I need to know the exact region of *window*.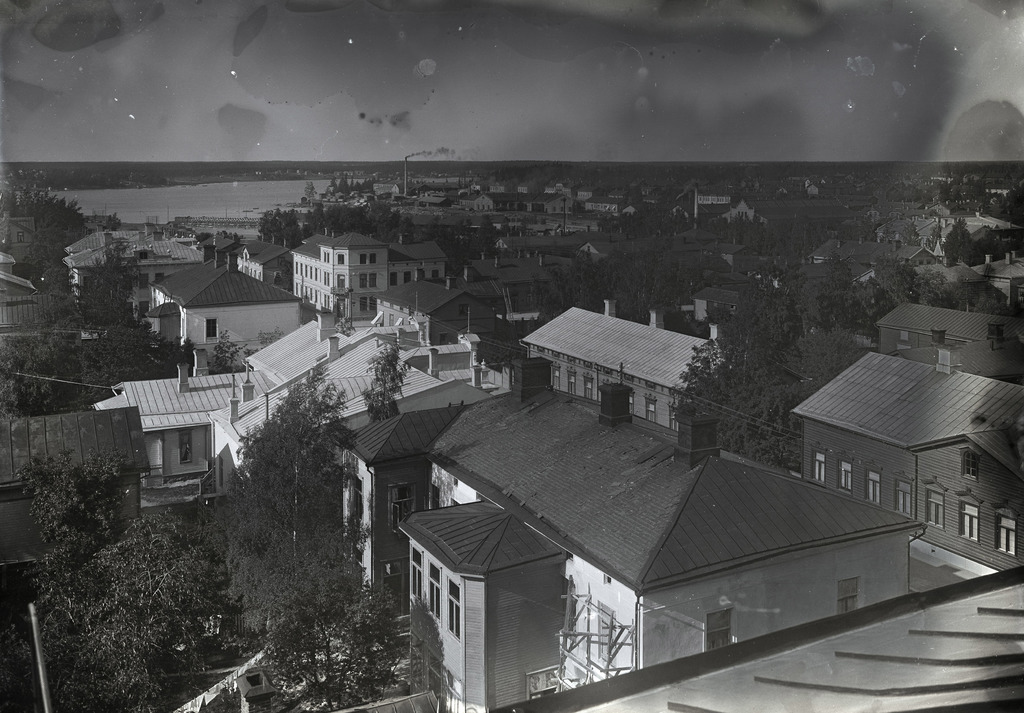
Region: 371, 271, 379, 292.
